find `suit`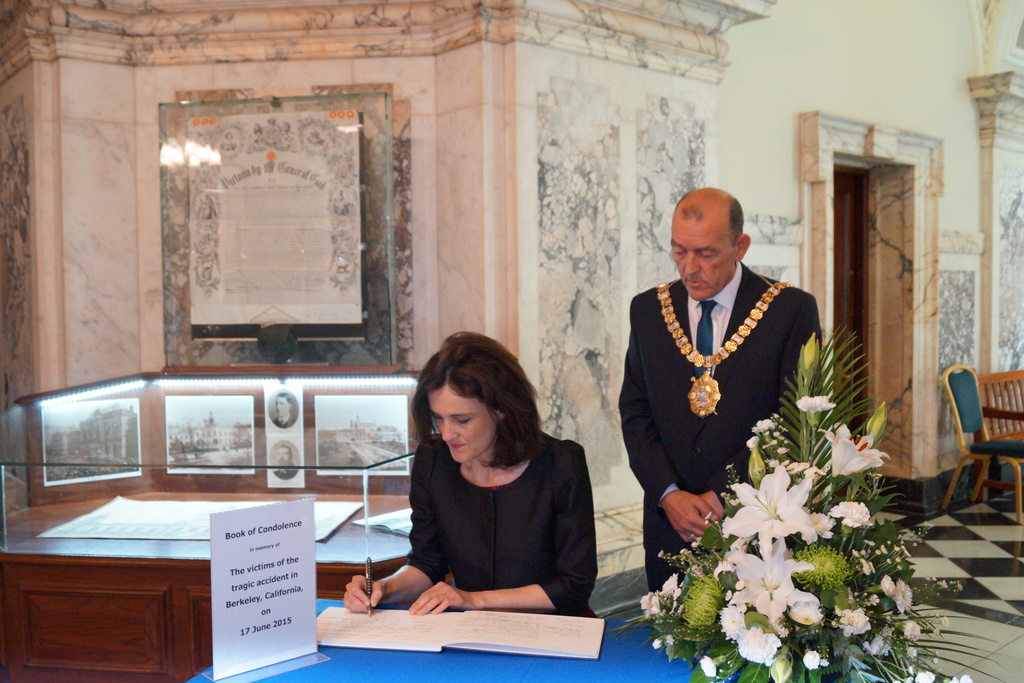
locate(607, 201, 819, 623)
